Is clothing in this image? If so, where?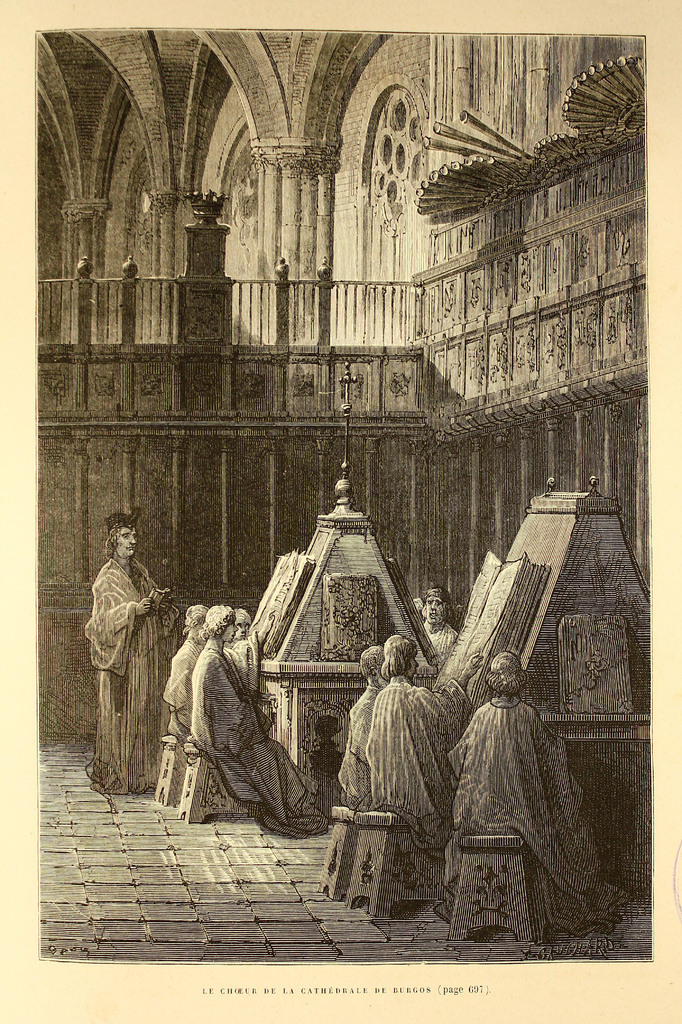
Yes, at [left=77, top=520, right=170, bottom=767].
